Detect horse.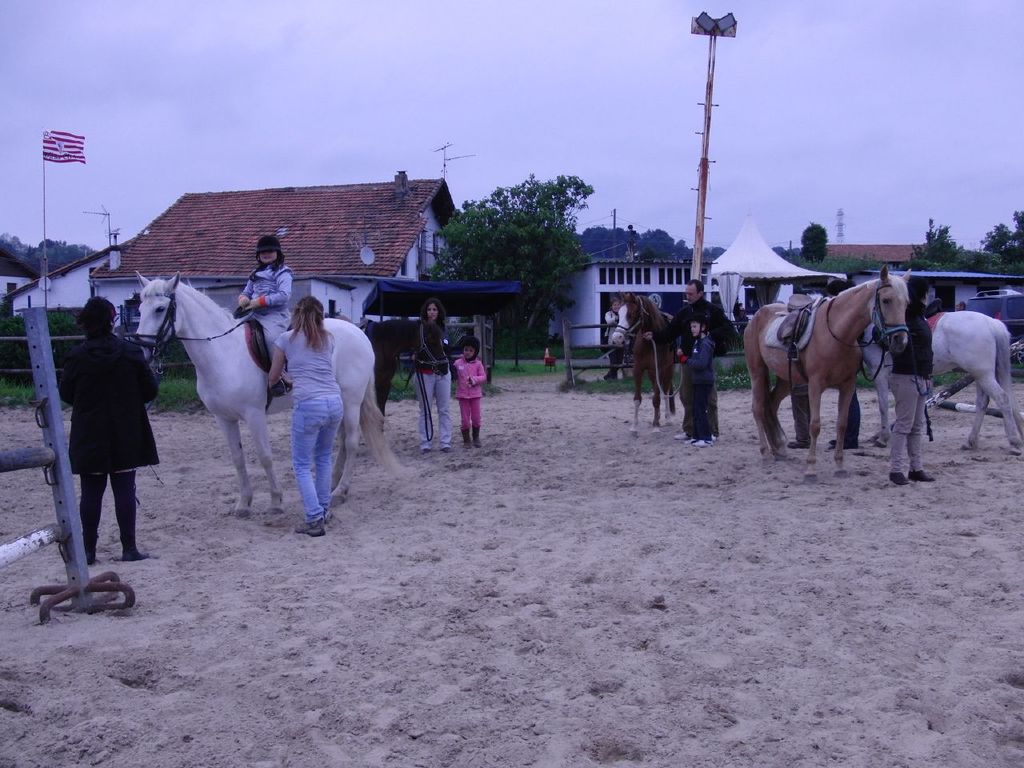
Detected at bbox(361, 310, 451, 426).
